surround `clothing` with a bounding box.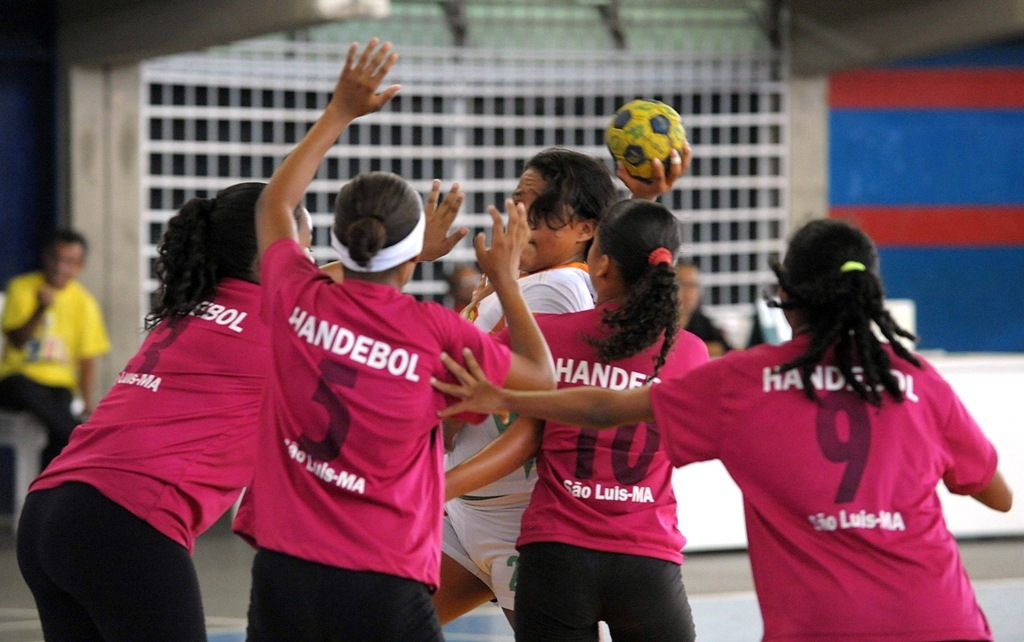
select_region(232, 244, 511, 641).
